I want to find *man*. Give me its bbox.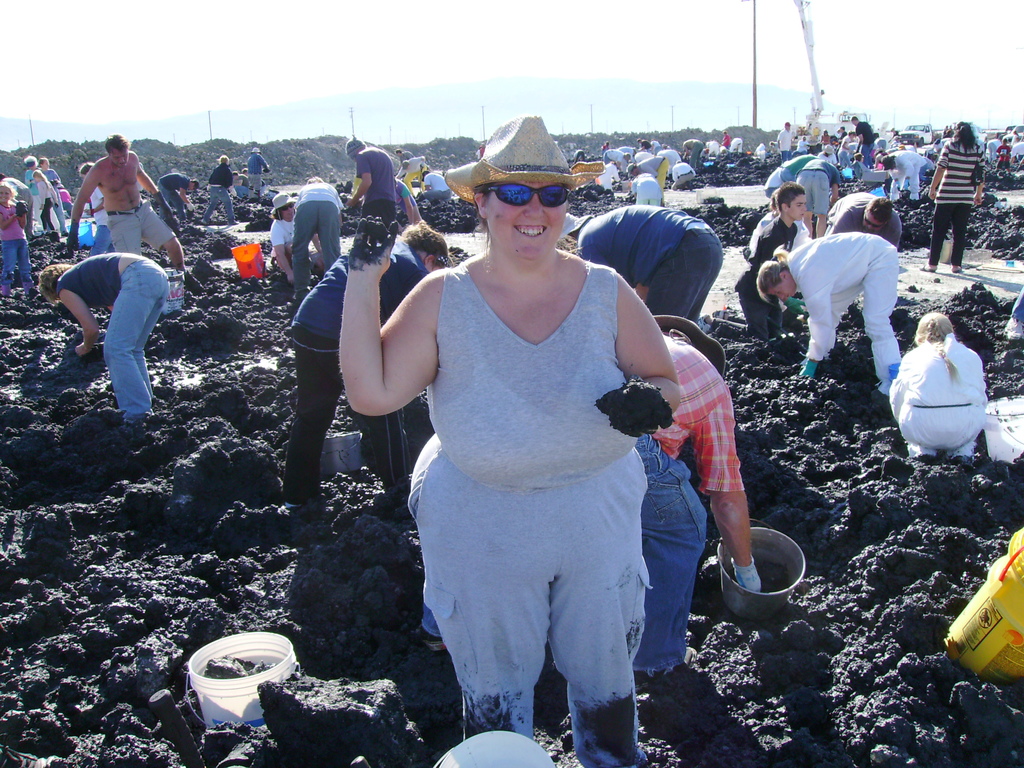
(x1=701, y1=182, x2=808, y2=338).
